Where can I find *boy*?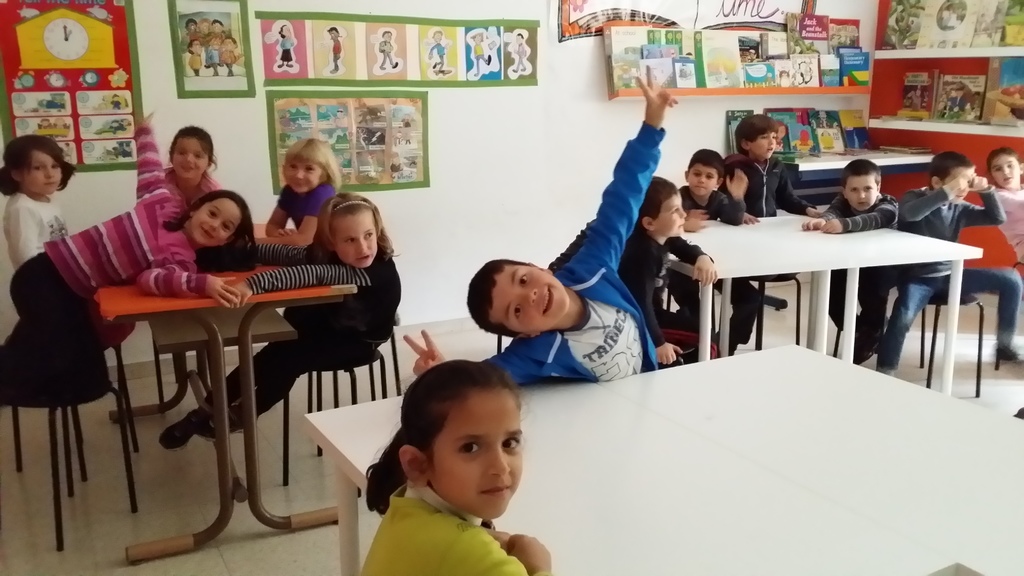
You can find it at x1=722 y1=115 x2=824 y2=212.
